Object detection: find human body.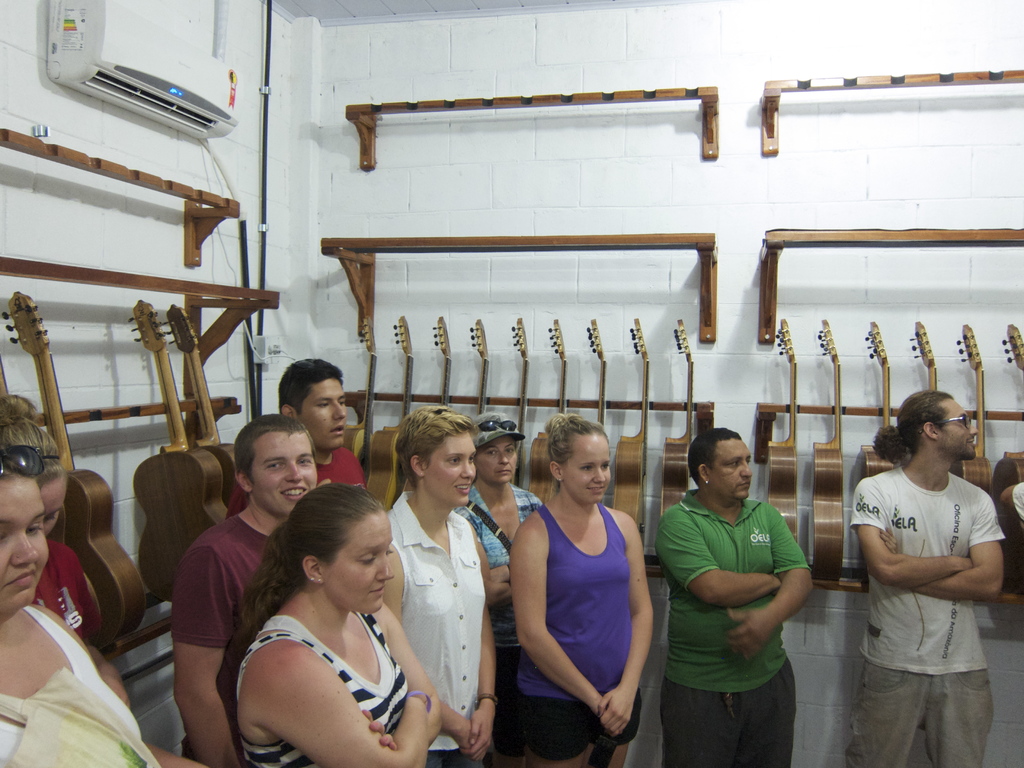
376, 495, 490, 767.
